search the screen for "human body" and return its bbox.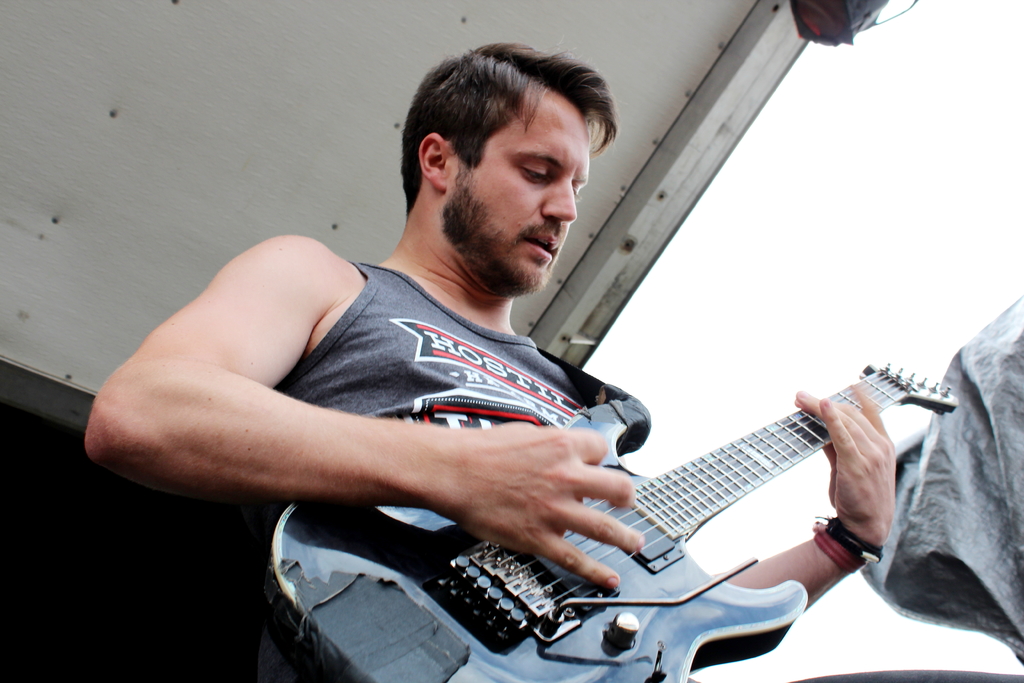
Found: detection(136, 99, 824, 669).
